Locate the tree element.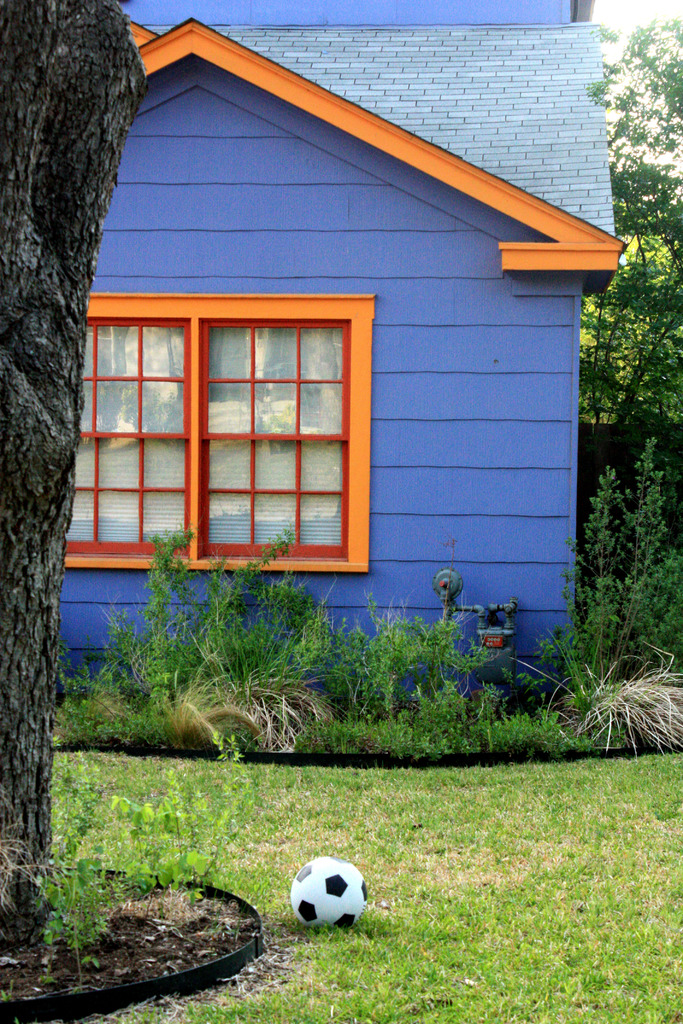
Element bbox: 575, 22, 682, 431.
